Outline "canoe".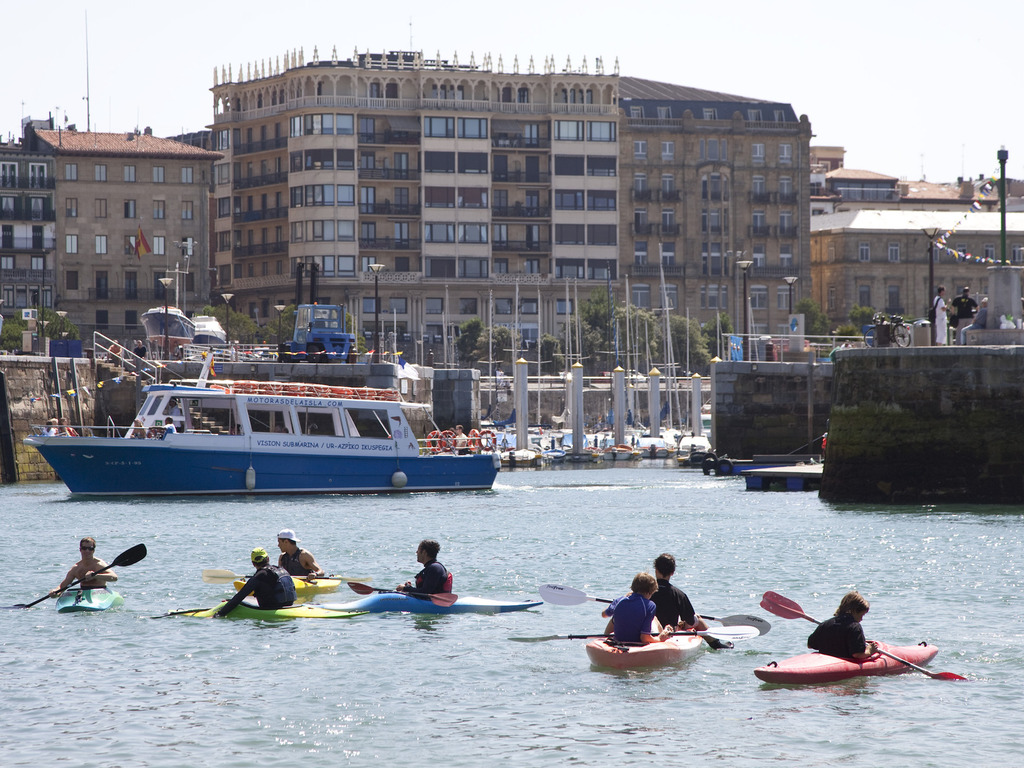
Outline: select_region(323, 589, 531, 605).
